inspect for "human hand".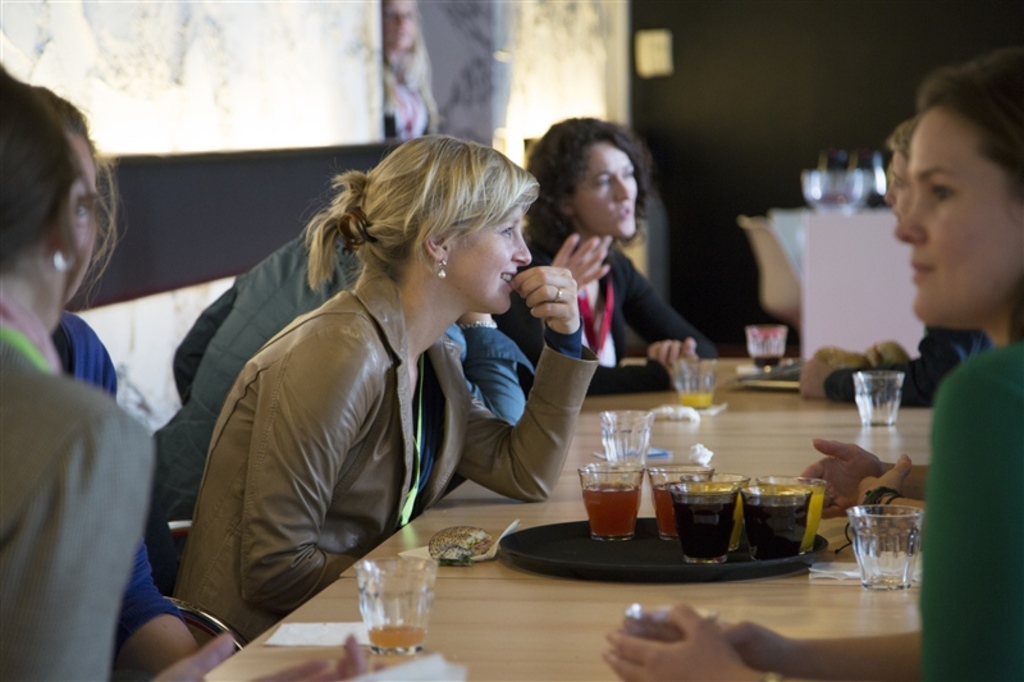
Inspection: {"x1": 150, "y1": 631, "x2": 232, "y2": 681}.
